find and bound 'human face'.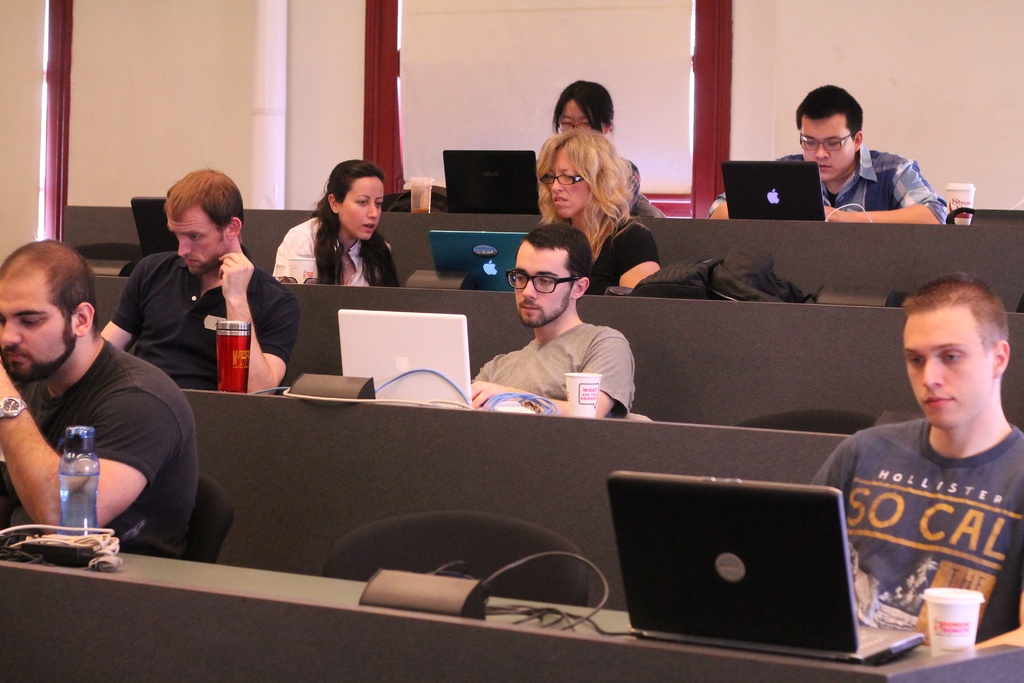
Bound: box=[0, 272, 75, 370].
